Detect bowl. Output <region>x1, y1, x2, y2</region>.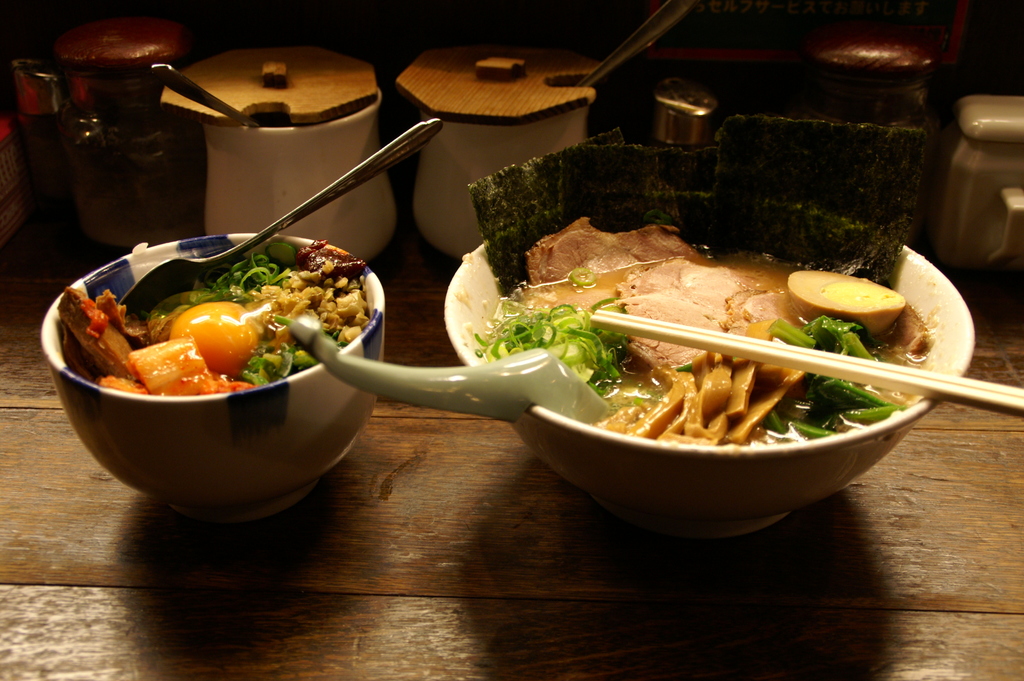
<region>36, 225, 390, 507</region>.
